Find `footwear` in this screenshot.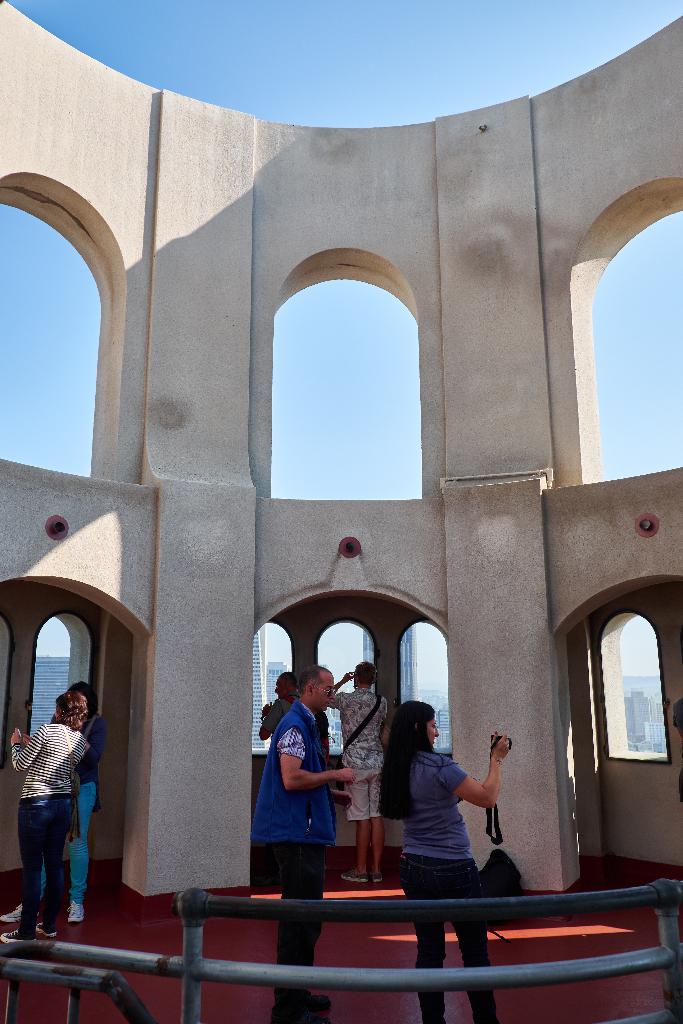
The bounding box for `footwear` is BBox(343, 869, 367, 886).
